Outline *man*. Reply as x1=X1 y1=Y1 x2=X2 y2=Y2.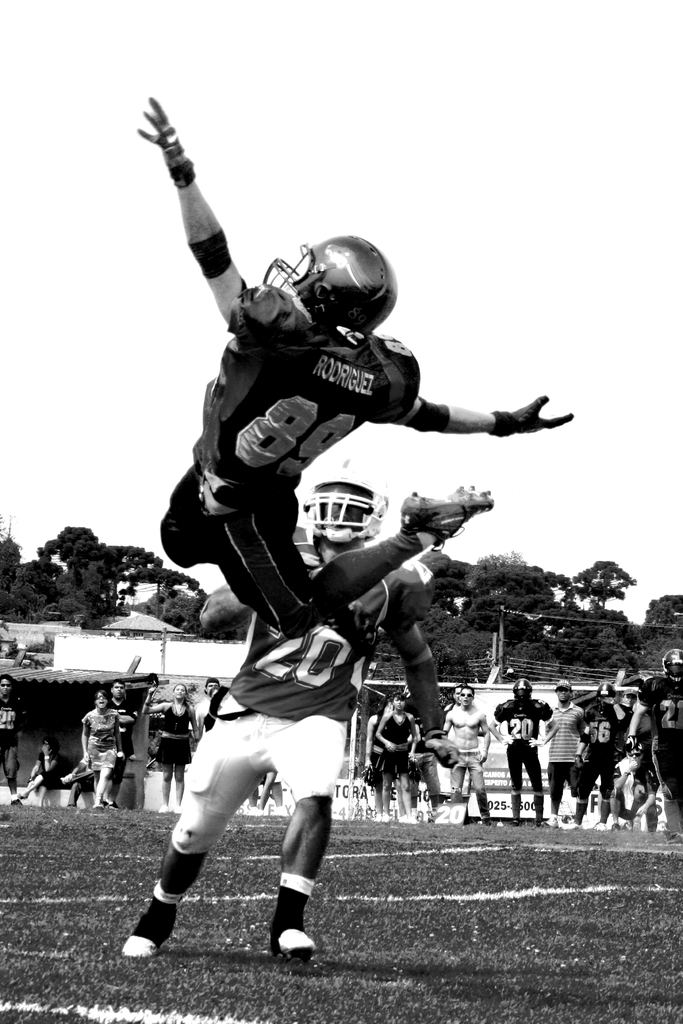
x1=88 y1=674 x2=136 y2=805.
